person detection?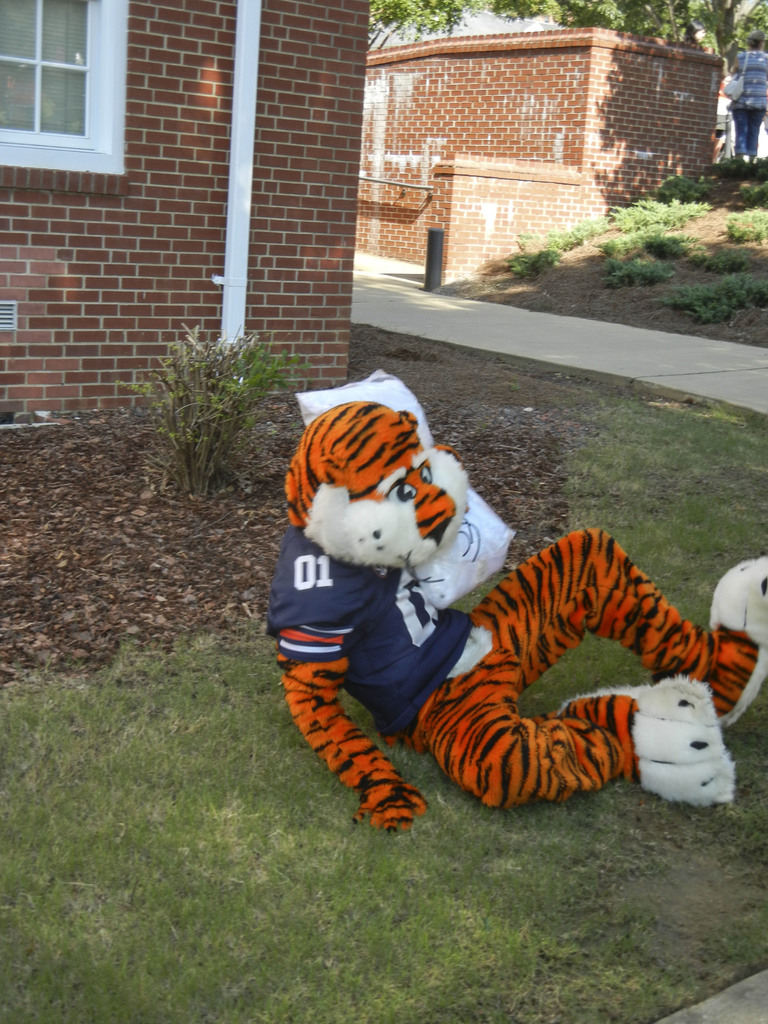
[278,383,767,841]
